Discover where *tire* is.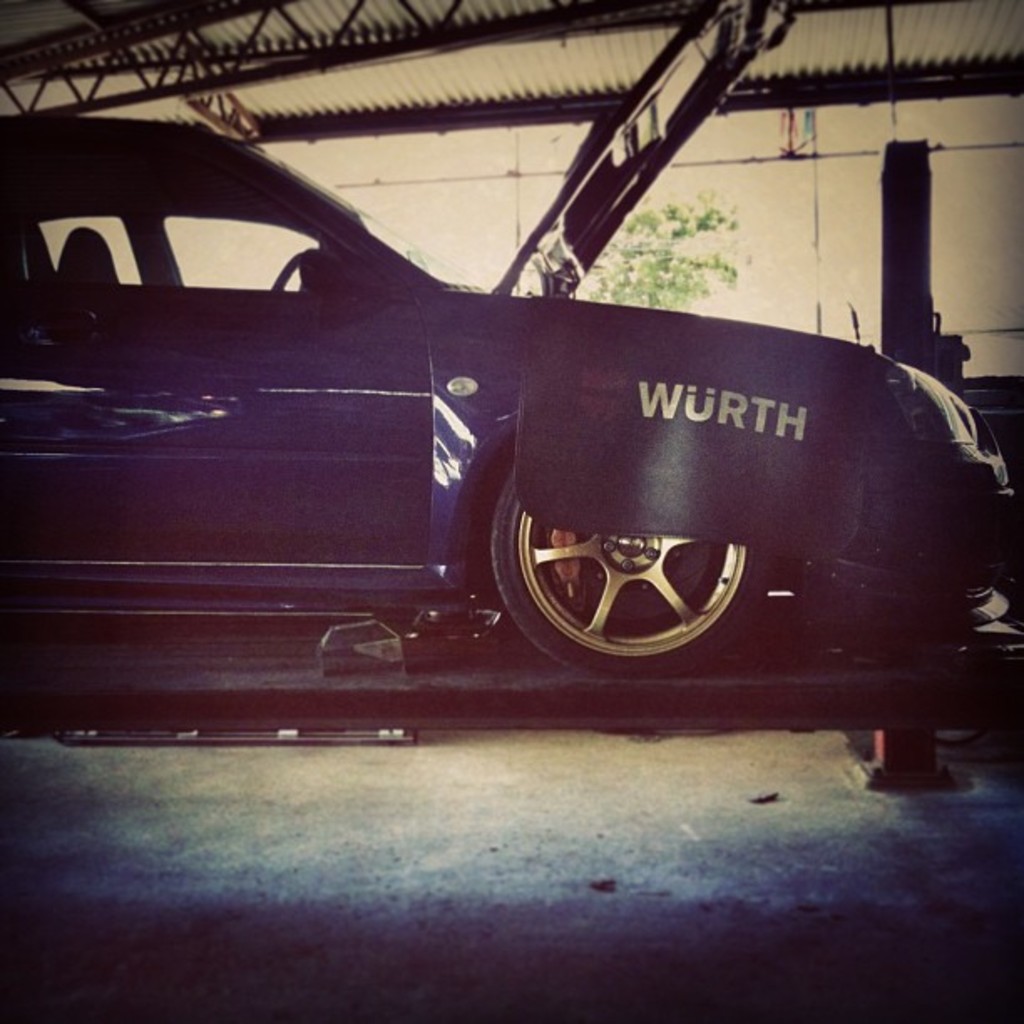
Discovered at bbox=[490, 472, 765, 669].
